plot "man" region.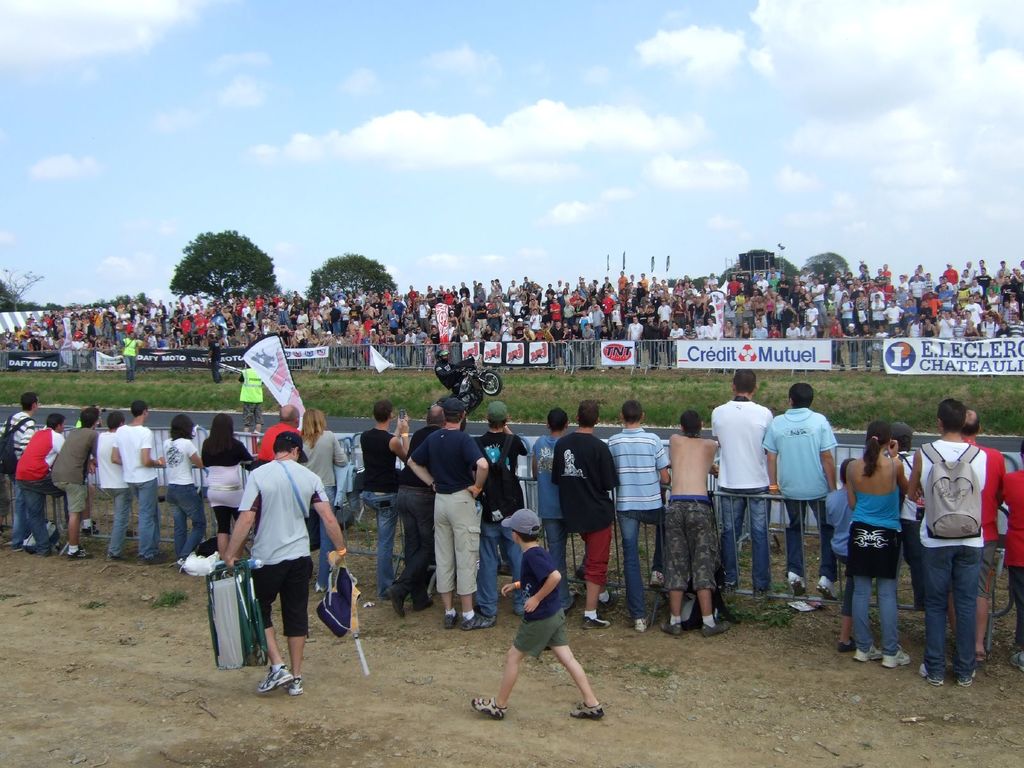
Plotted at box(418, 328, 424, 367).
